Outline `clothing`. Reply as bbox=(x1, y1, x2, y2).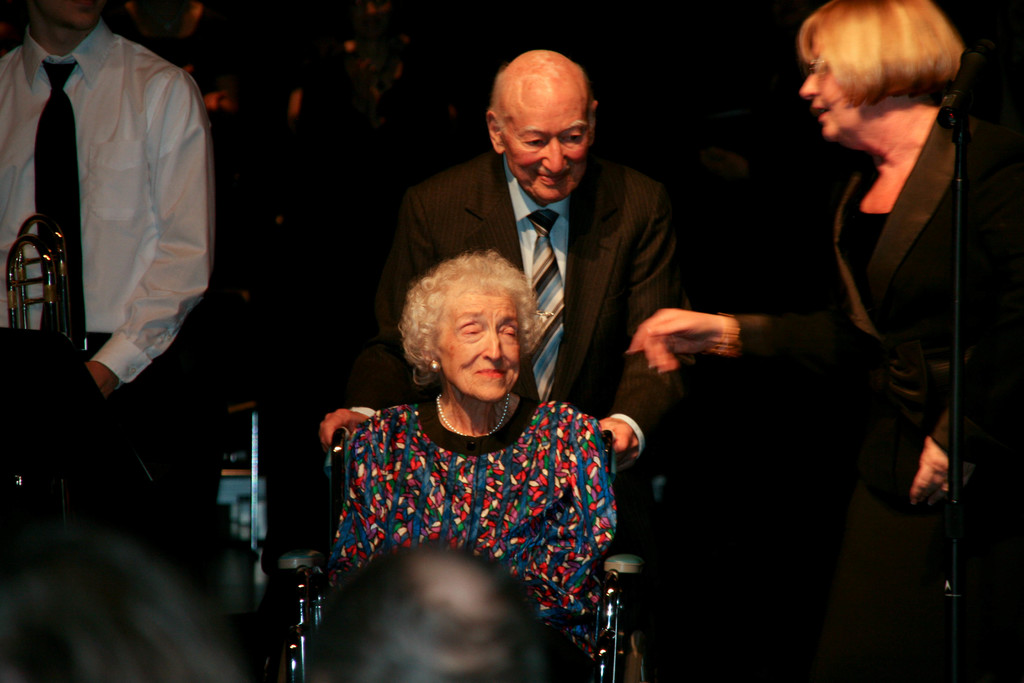
bbox=(315, 346, 646, 657).
